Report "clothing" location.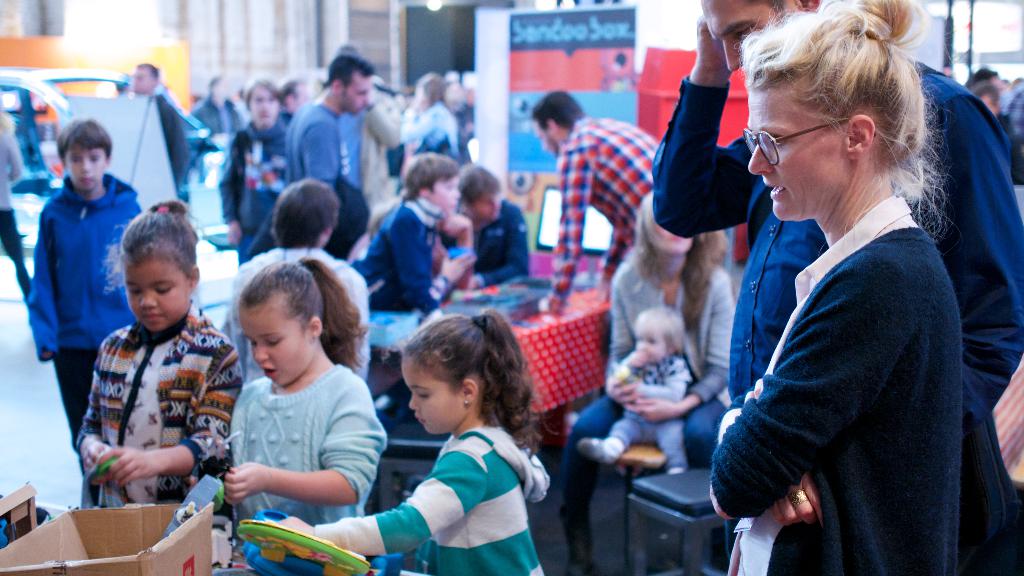
Report: [left=81, top=326, right=228, bottom=498].
